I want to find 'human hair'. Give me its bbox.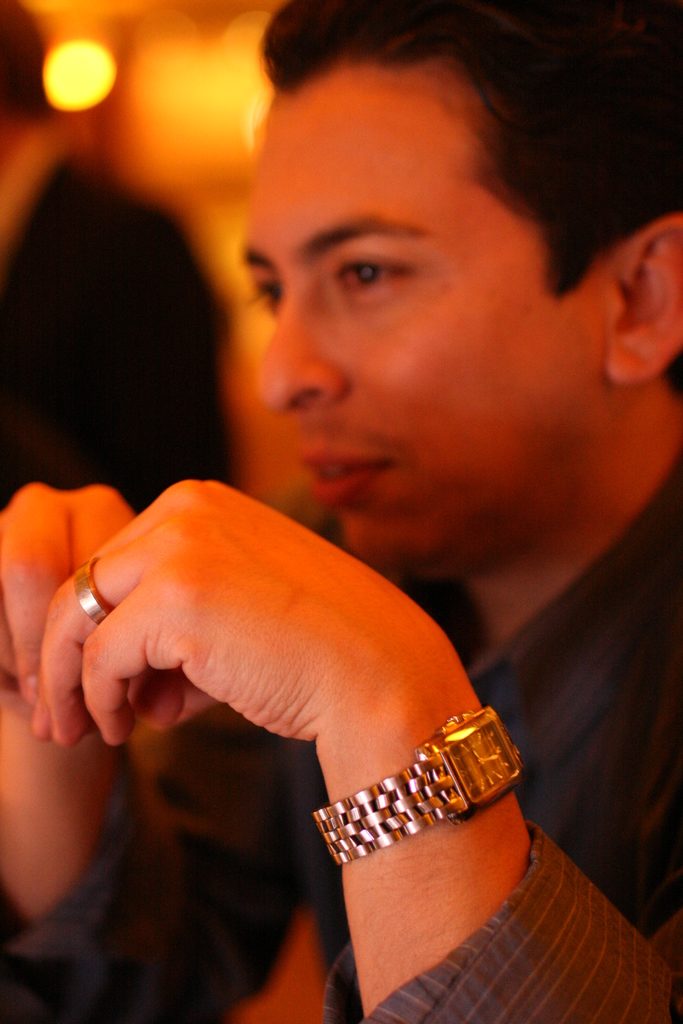
detection(0, 0, 56, 116).
